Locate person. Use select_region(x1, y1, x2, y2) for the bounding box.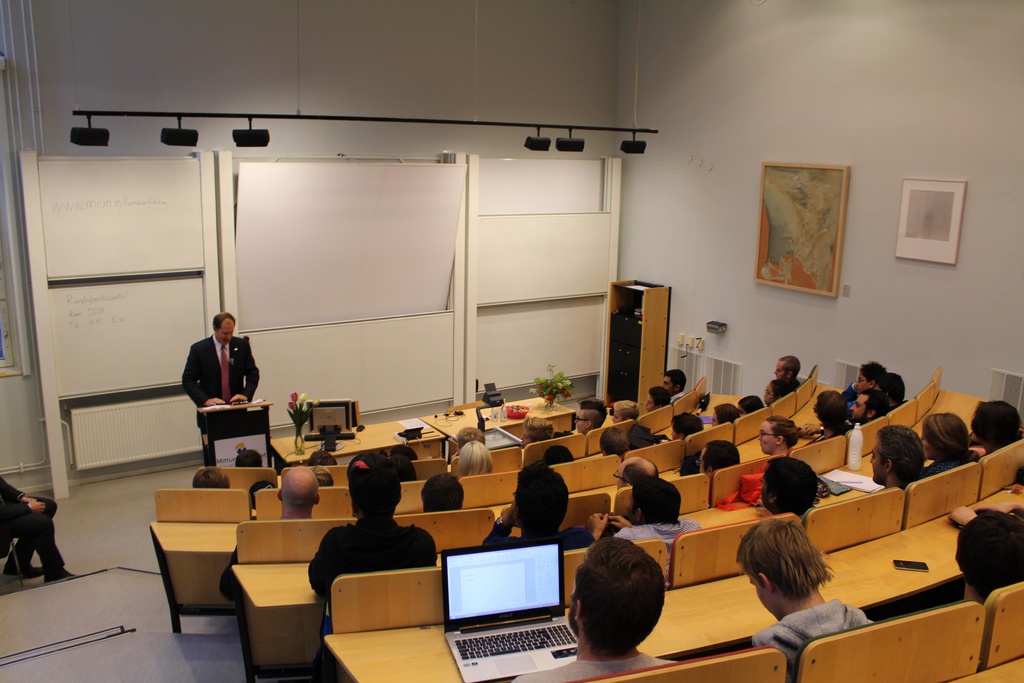
select_region(590, 477, 703, 588).
